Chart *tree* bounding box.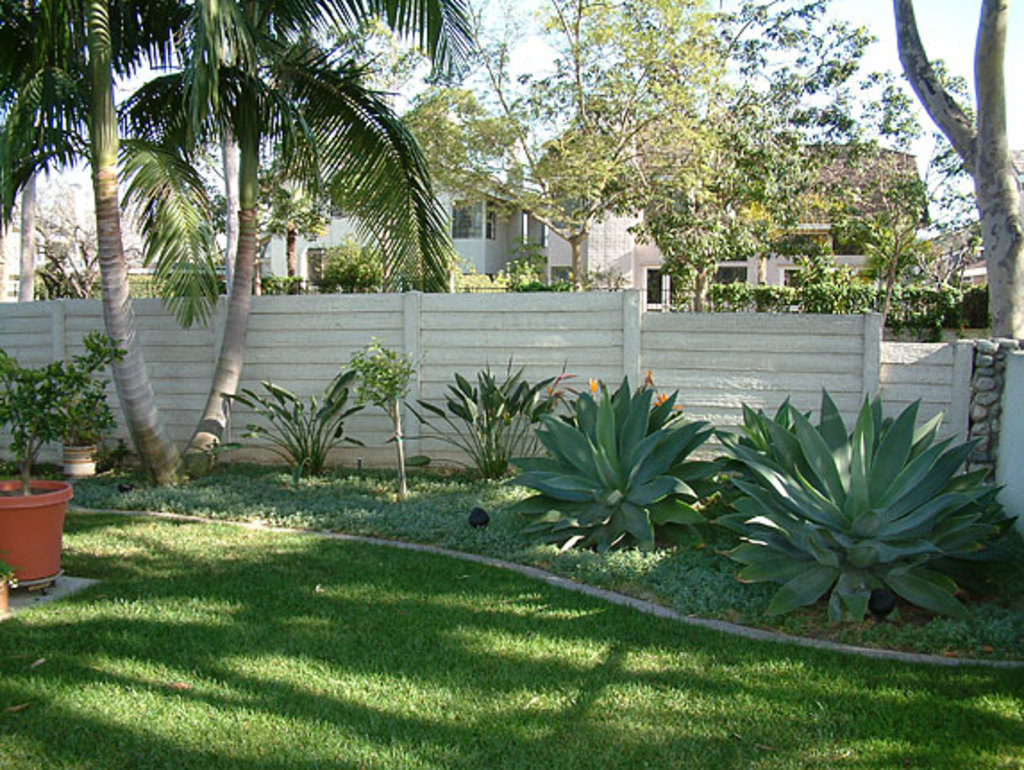
Charted: BBox(25, 152, 125, 291).
